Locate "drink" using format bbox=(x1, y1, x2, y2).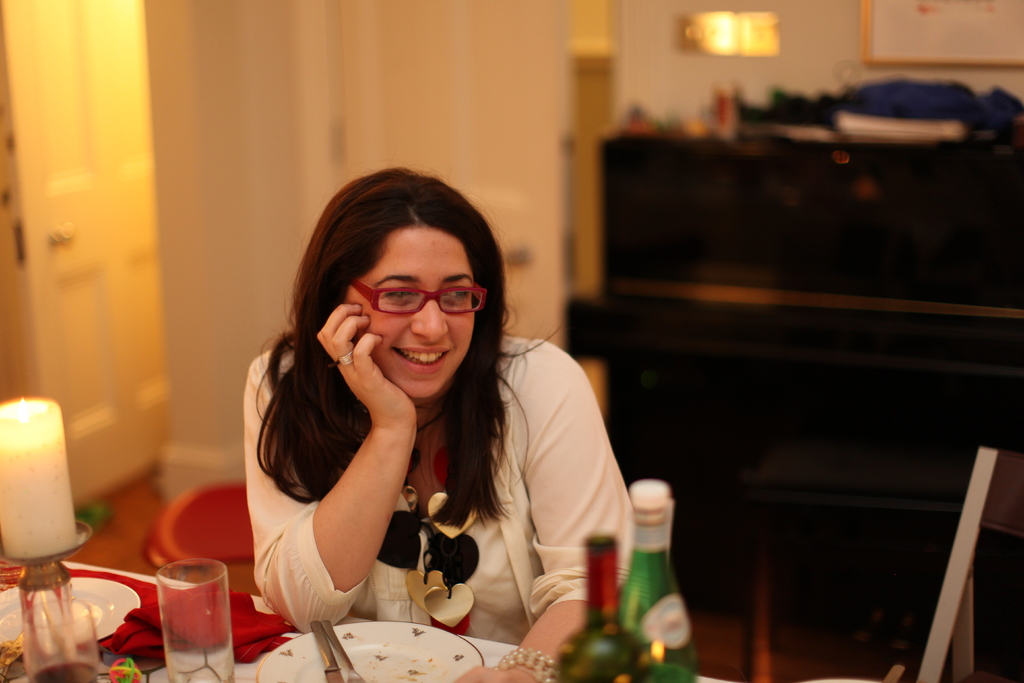
bbox=(564, 531, 643, 682).
